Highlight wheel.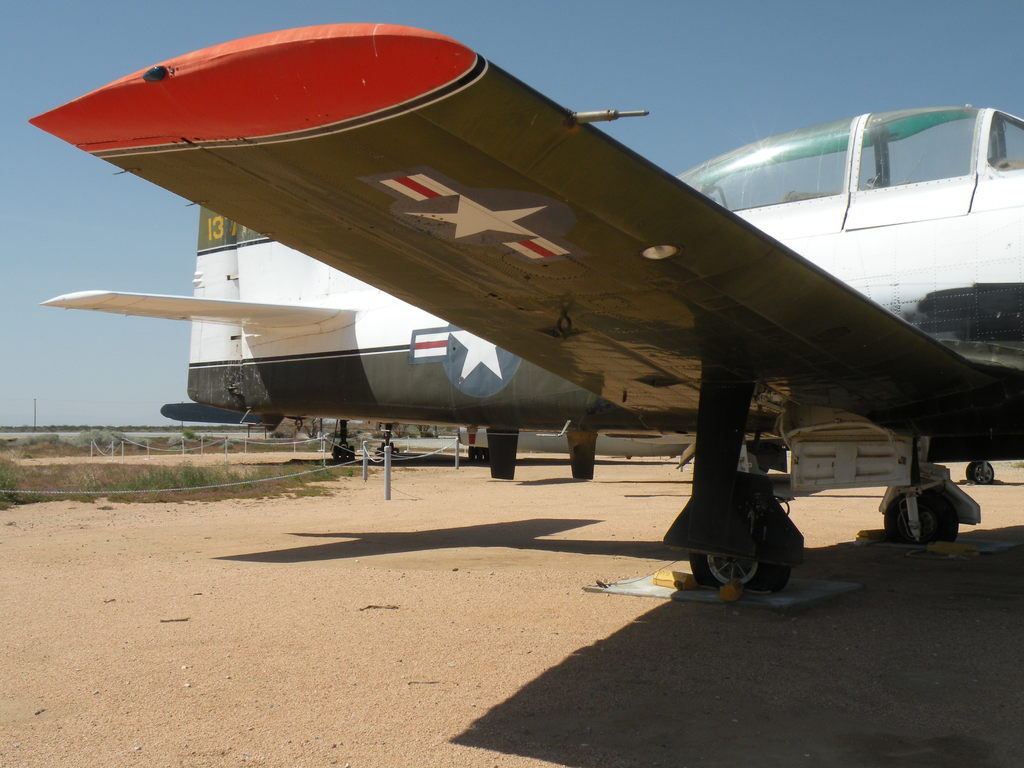
Highlighted region: box(475, 449, 483, 464).
